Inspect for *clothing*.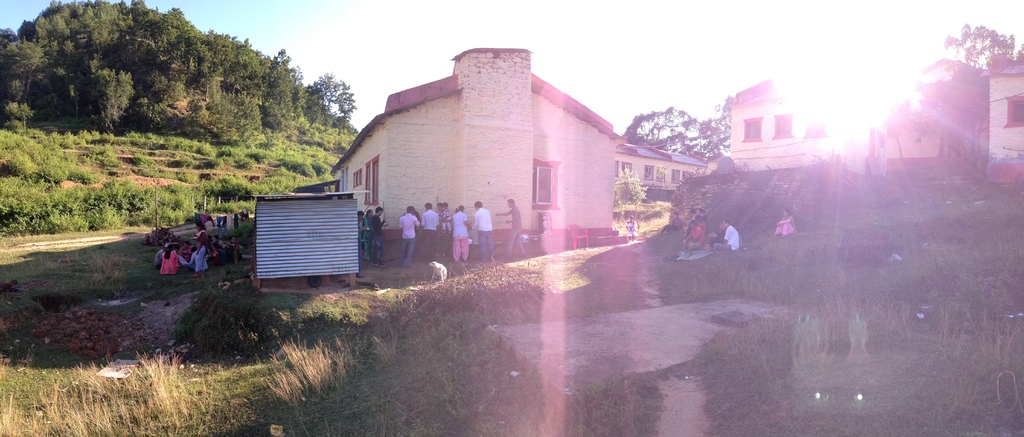
Inspection: crop(370, 213, 385, 260).
